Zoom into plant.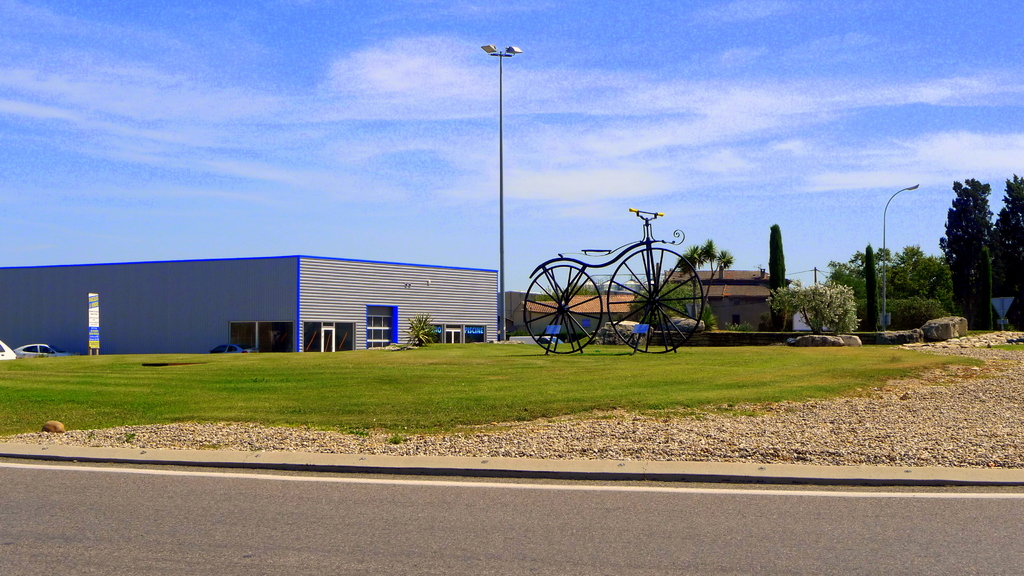
Zoom target: bbox=[847, 291, 941, 324].
